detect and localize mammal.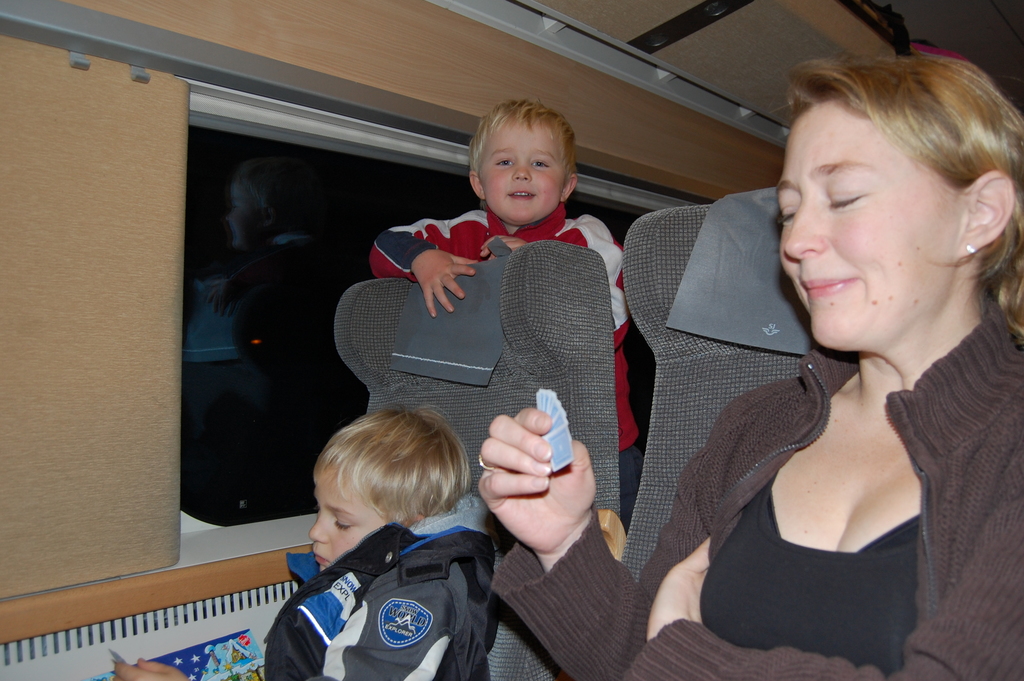
Localized at [365,96,639,532].
